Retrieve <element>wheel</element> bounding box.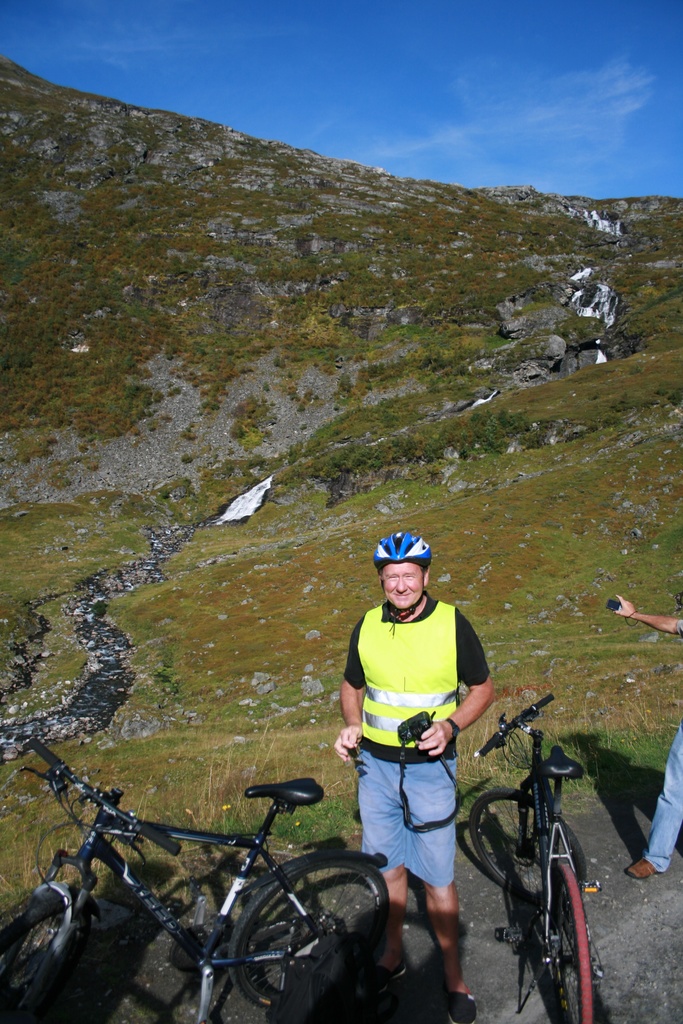
Bounding box: [x1=0, y1=895, x2=99, y2=1023].
